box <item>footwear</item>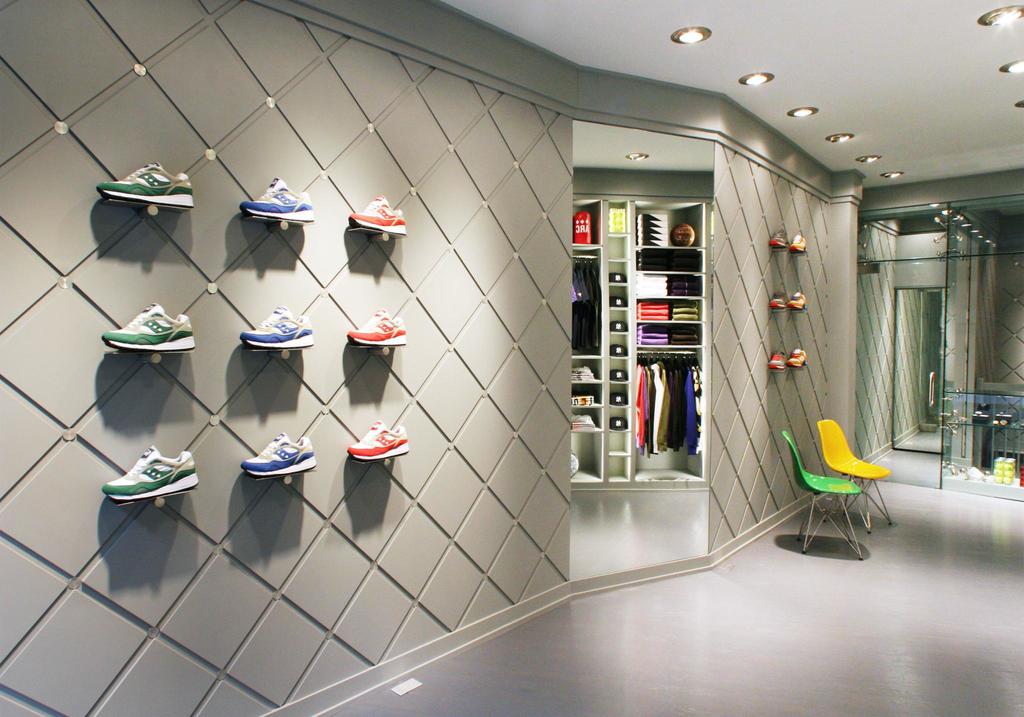
{"left": 769, "top": 228, "right": 789, "bottom": 245}
